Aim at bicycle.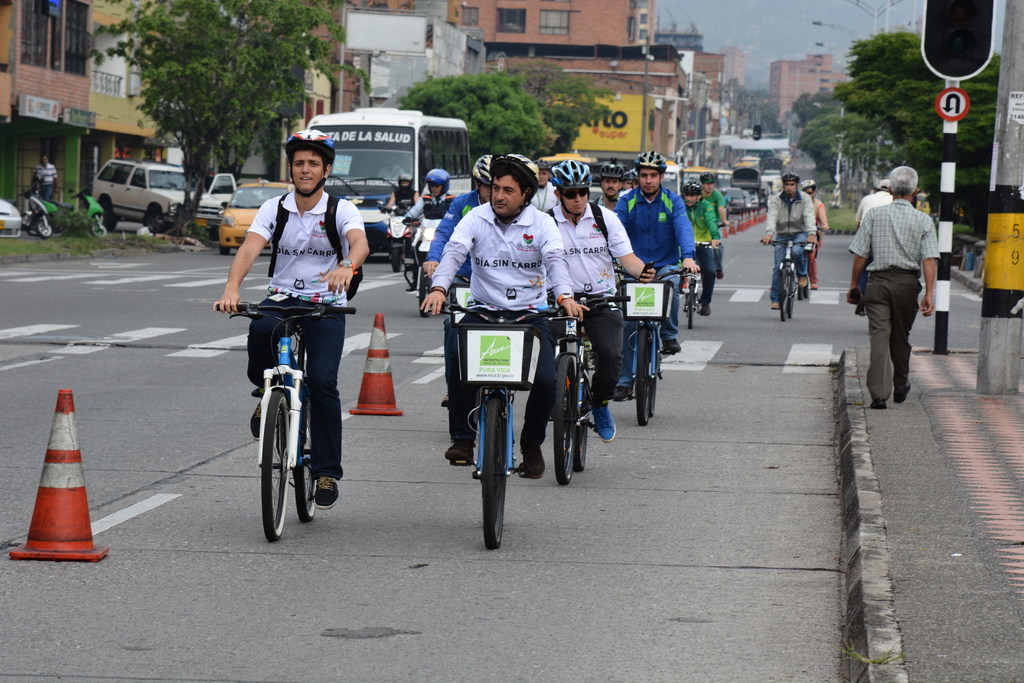
Aimed at <region>230, 268, 349, 544</region>.
